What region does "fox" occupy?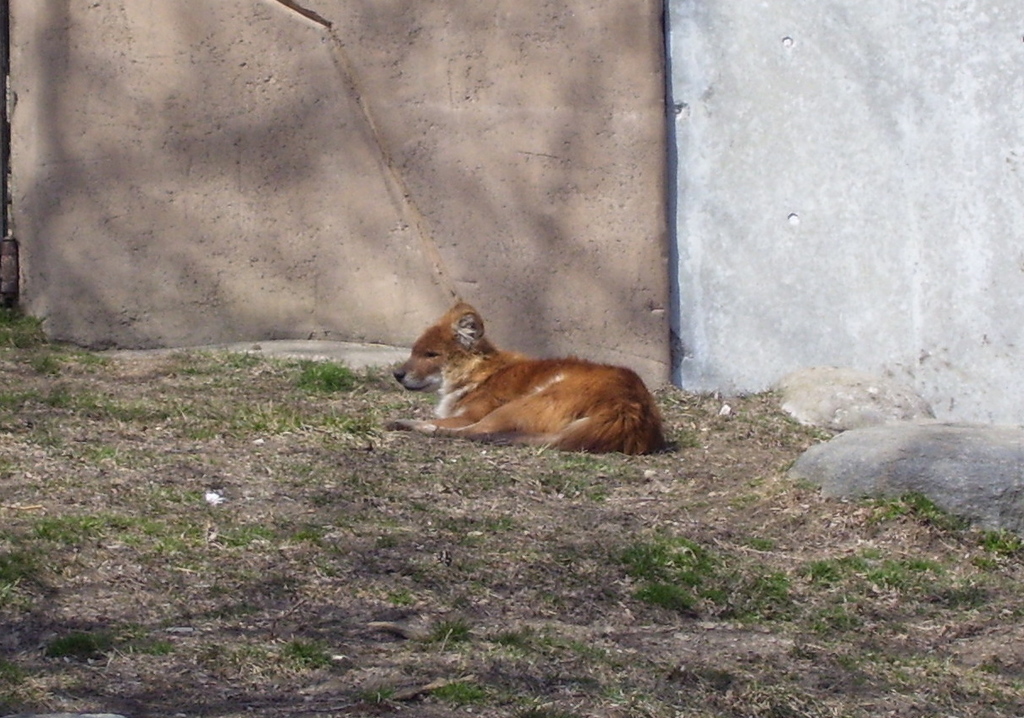
(379, 302, 667, 456).
